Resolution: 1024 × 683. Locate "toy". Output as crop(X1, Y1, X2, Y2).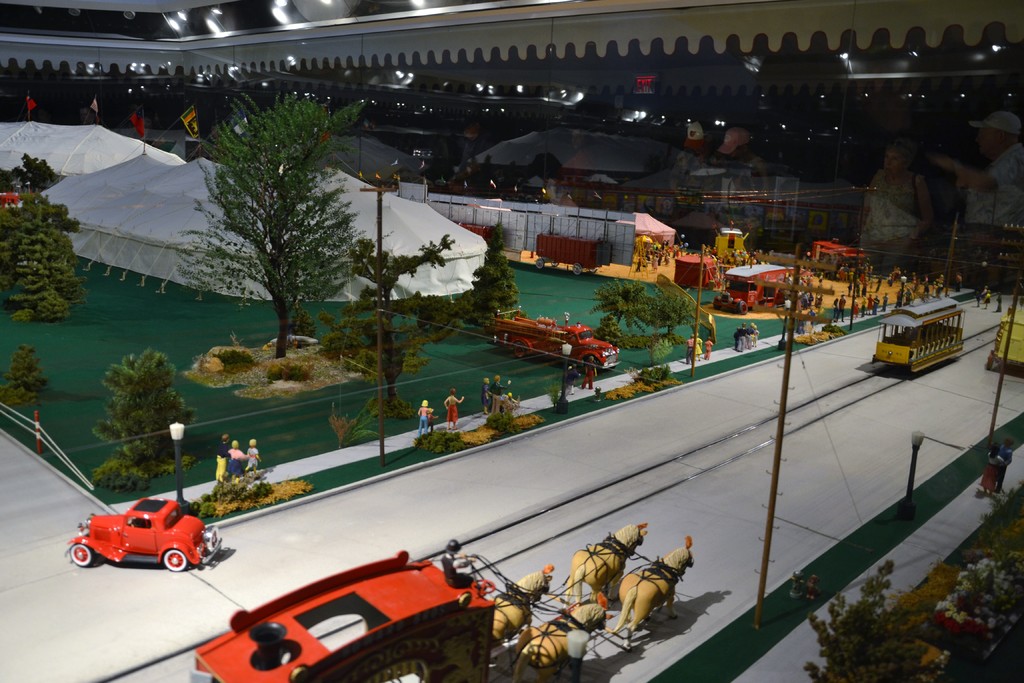
crop(440, 394, 465, 419).
